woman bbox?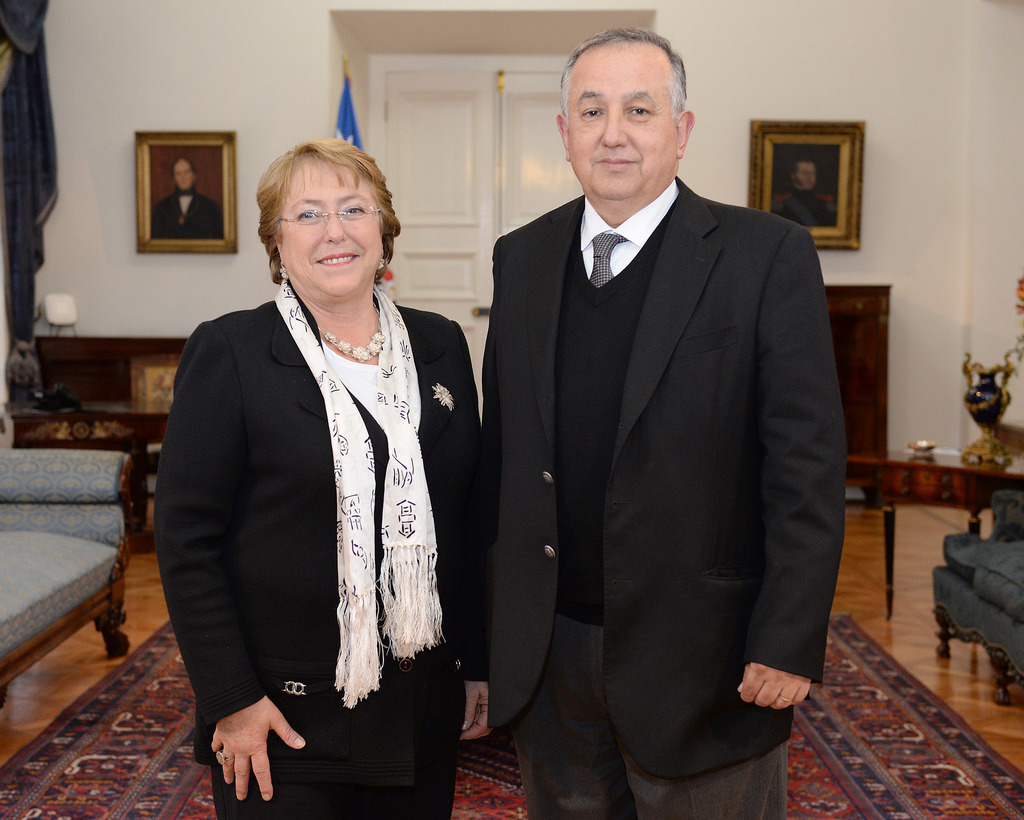
<box>150,132,484,819</box>
